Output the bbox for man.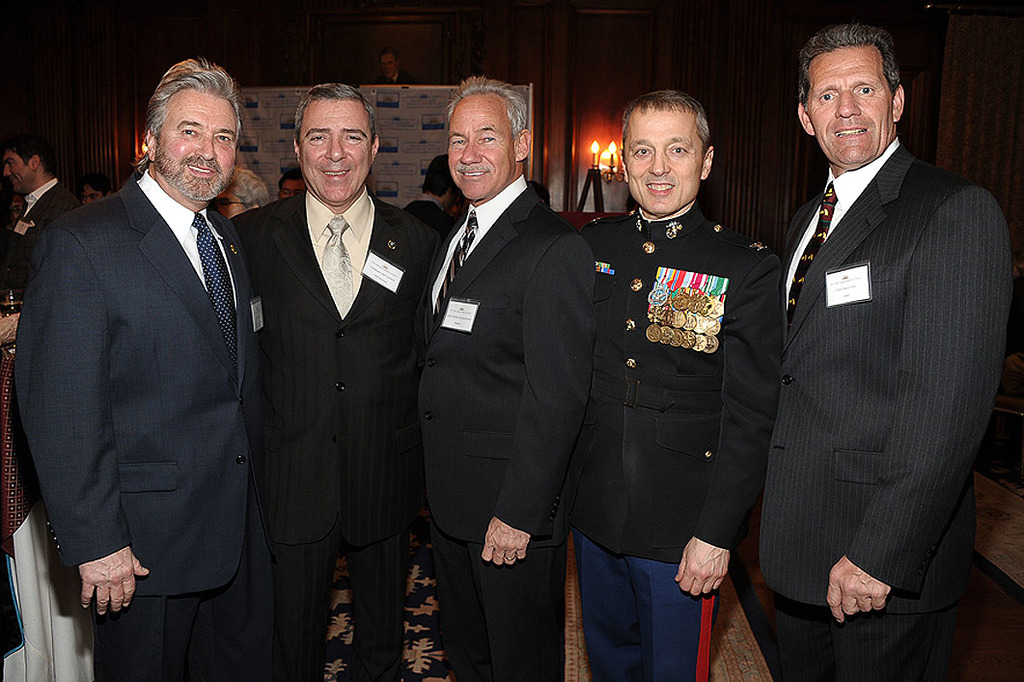
x1=277, y1=157, x2=308, y2=203.
